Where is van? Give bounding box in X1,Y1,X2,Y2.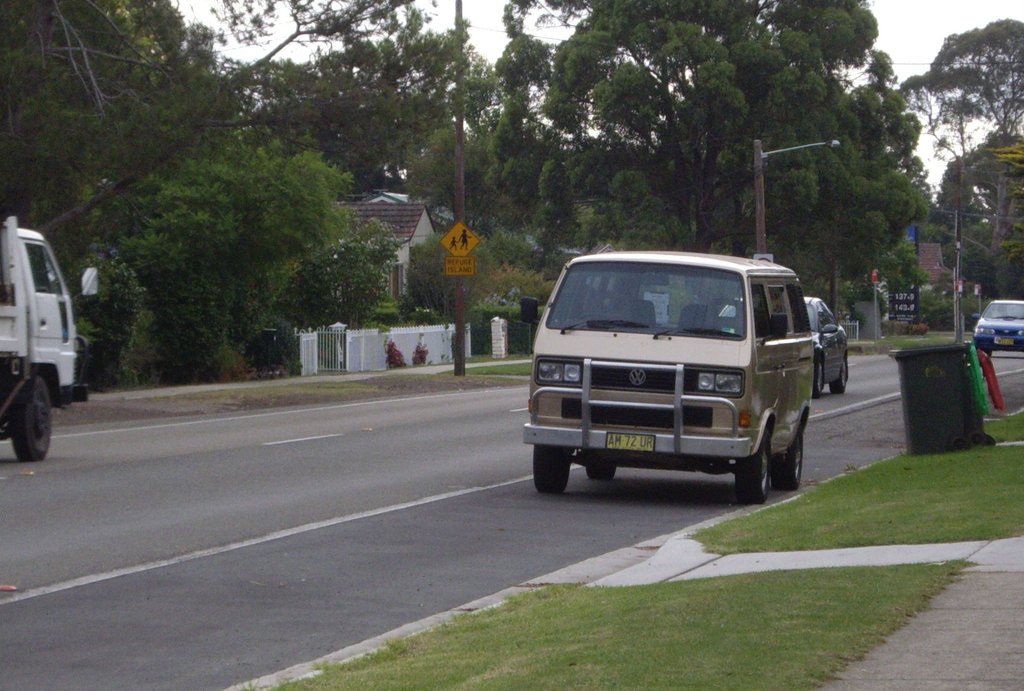
521,246,817,503.
